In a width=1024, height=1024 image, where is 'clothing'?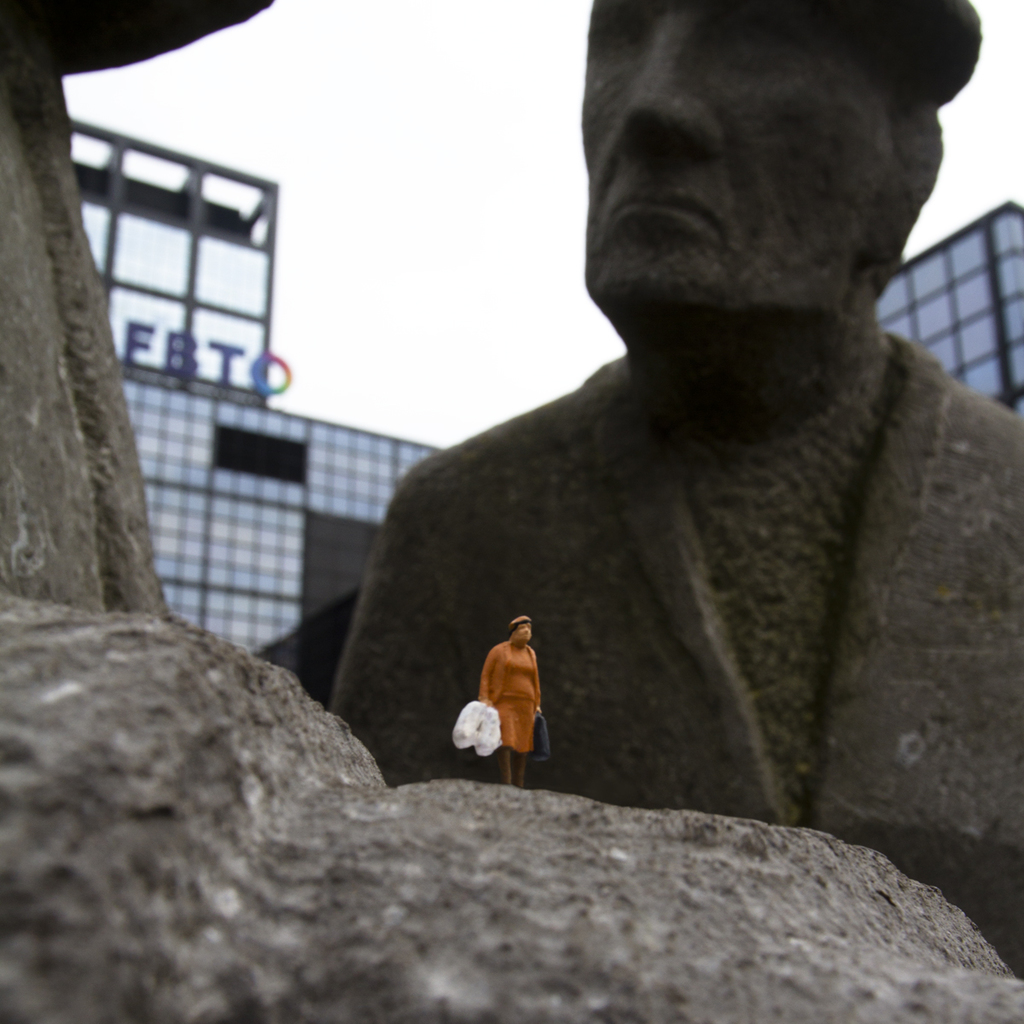
BBox(471, 652, 549, 751).
